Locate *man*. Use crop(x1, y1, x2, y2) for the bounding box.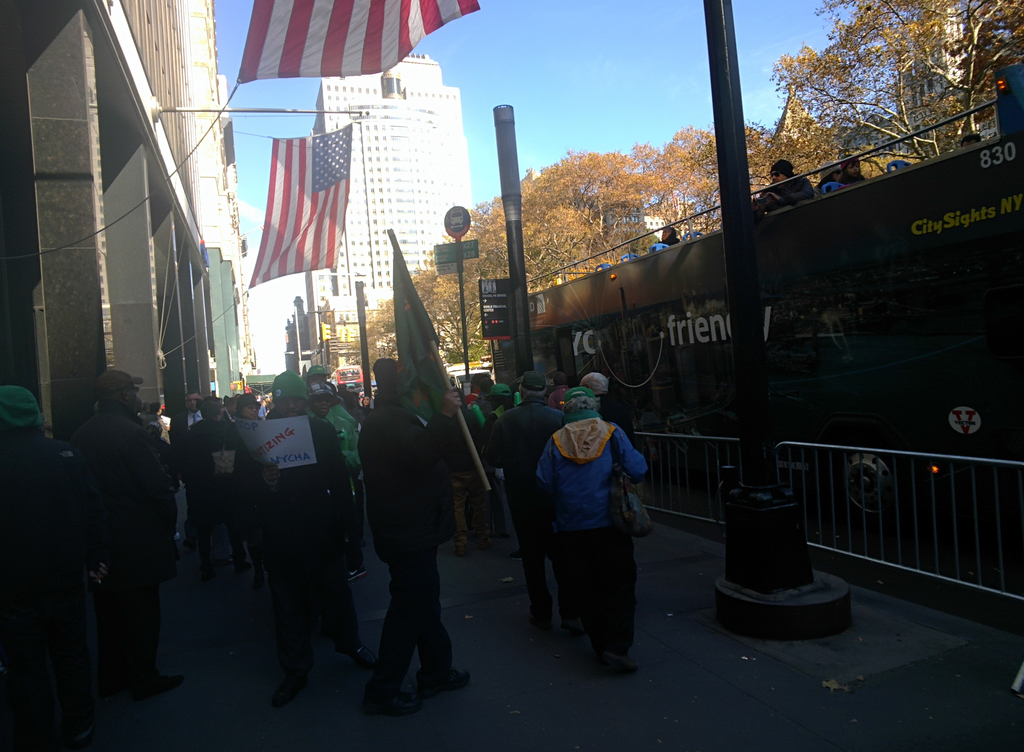
crop(67, 370, 168, 681).
